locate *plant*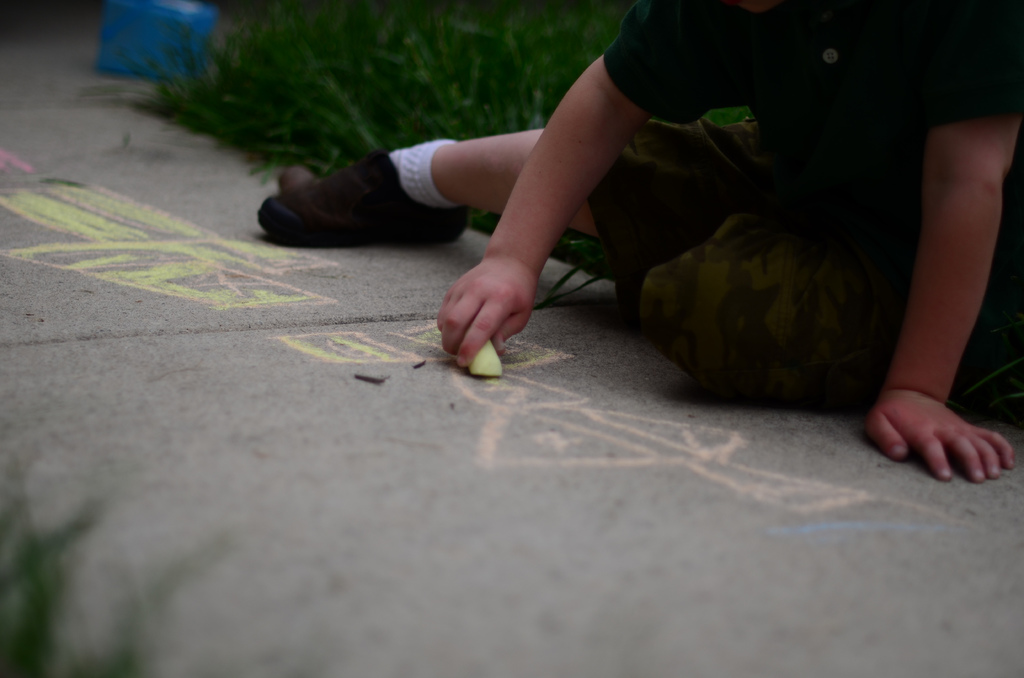
[x1=0, y1=452, x2=231, y2=677]
